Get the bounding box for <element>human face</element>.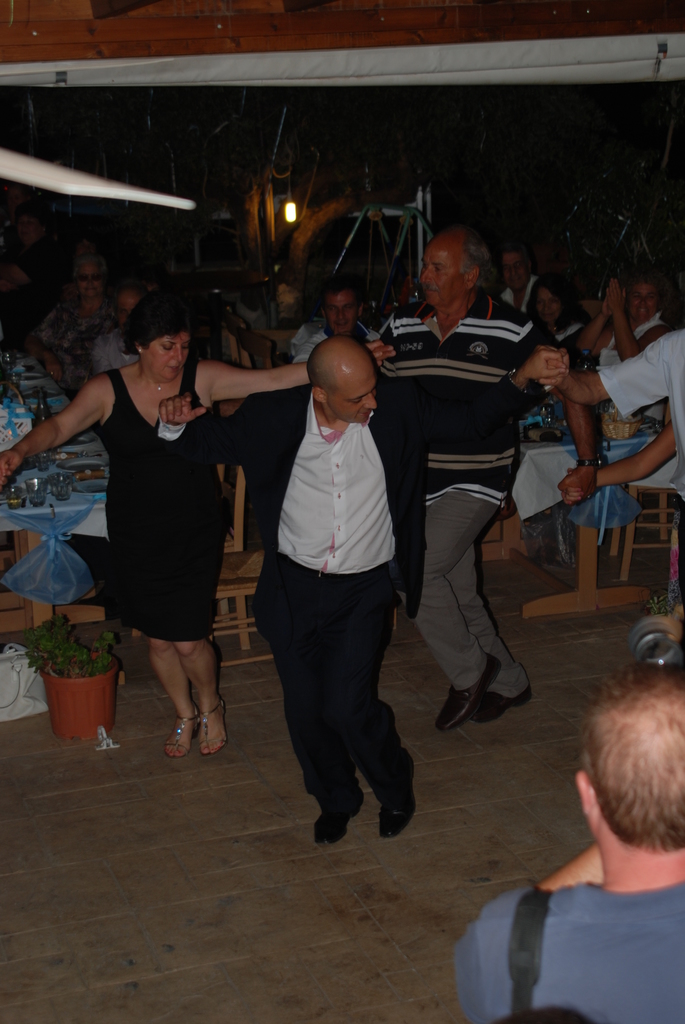
(536,287,562,322).
